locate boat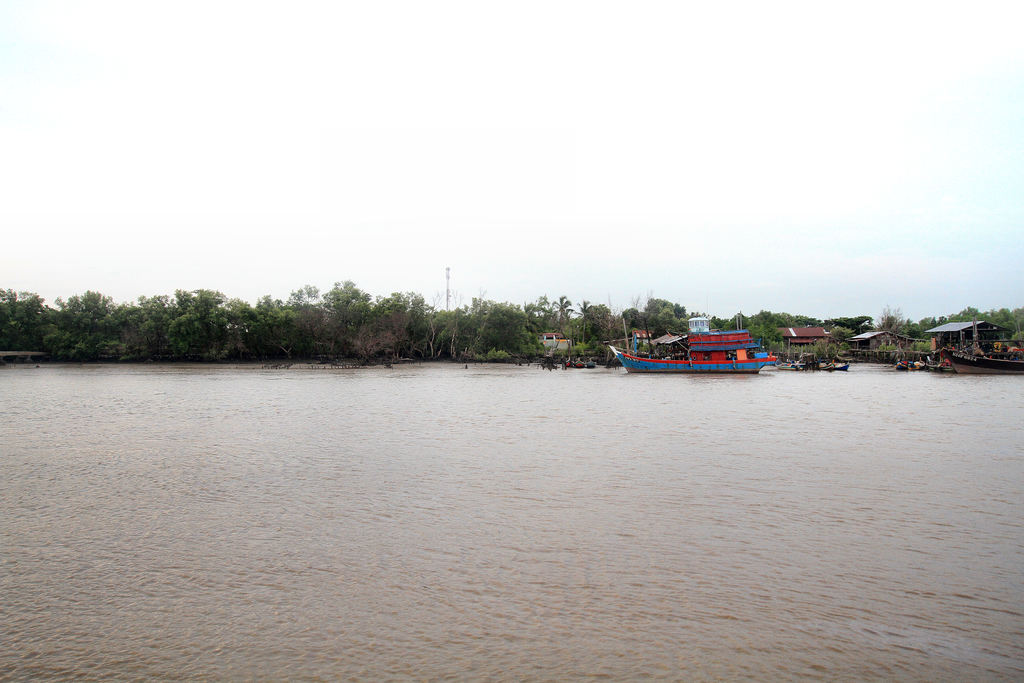
pyautogui.locateOnScreen(937, 338, 1023, 377)
